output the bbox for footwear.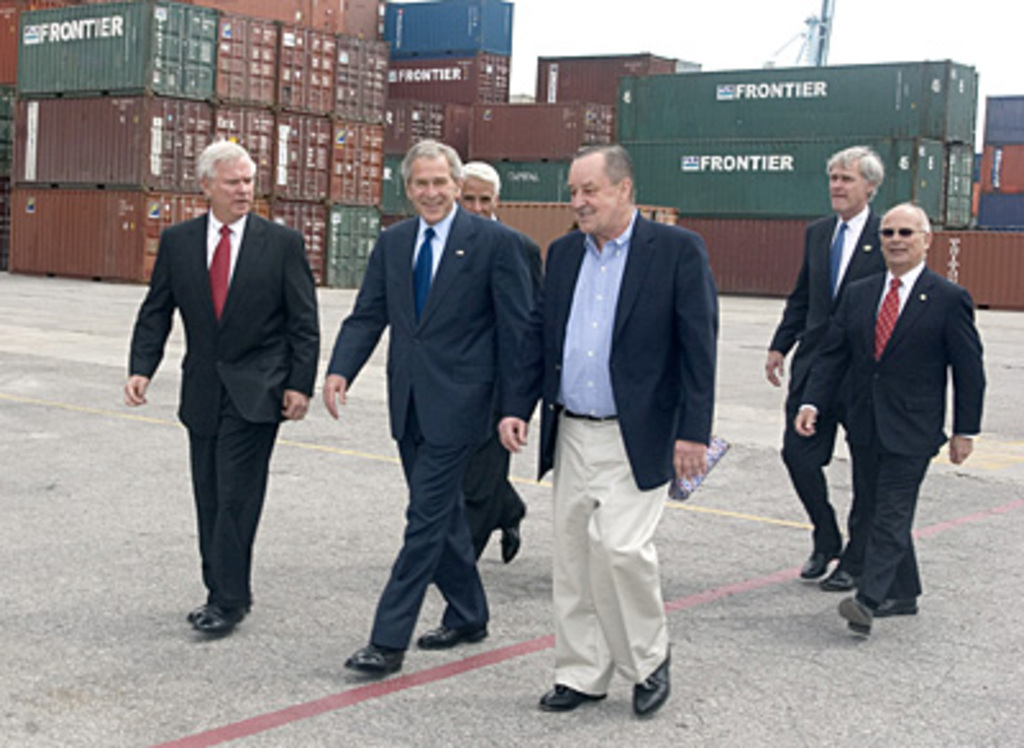
locate(876, 594, 916, 615).
